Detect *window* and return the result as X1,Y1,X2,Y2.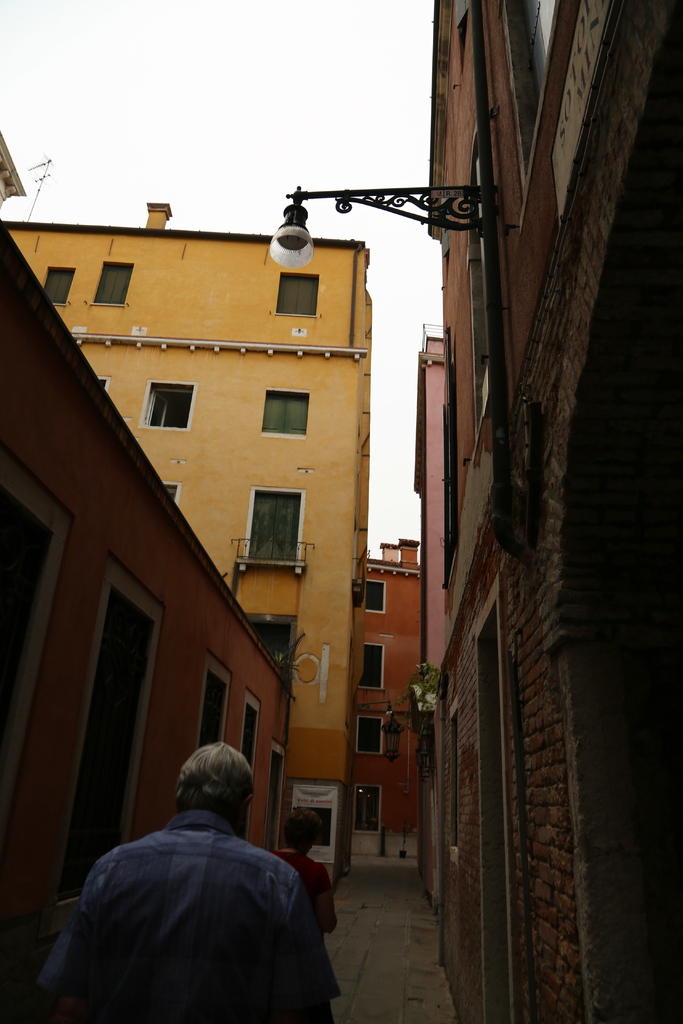
143,383,190,426.
